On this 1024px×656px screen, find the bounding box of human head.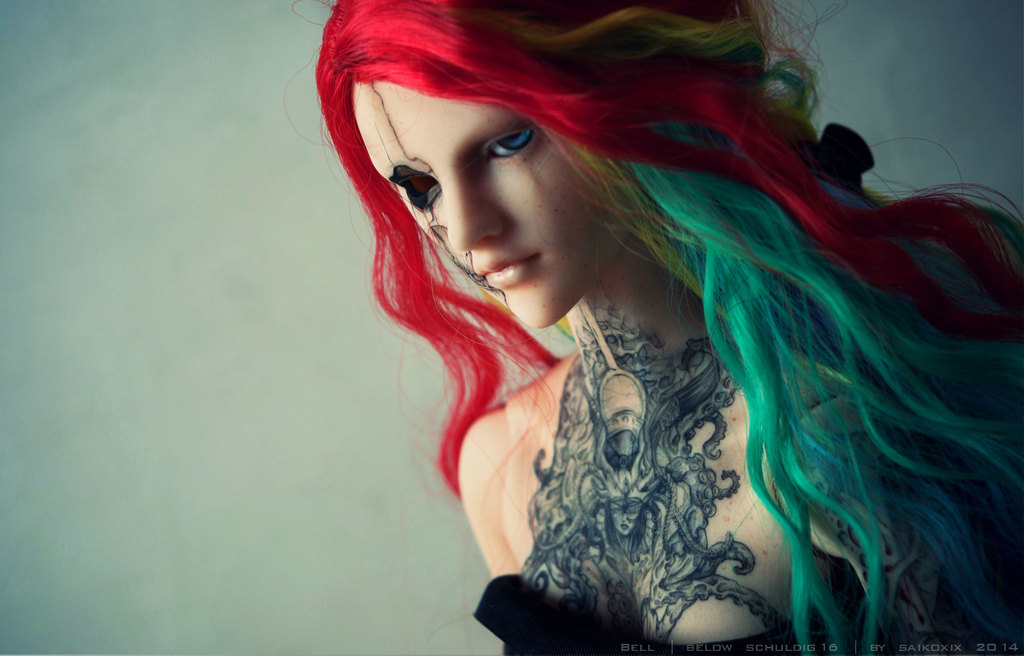
Bounding box: BBox(338, 26, 690, 334).
